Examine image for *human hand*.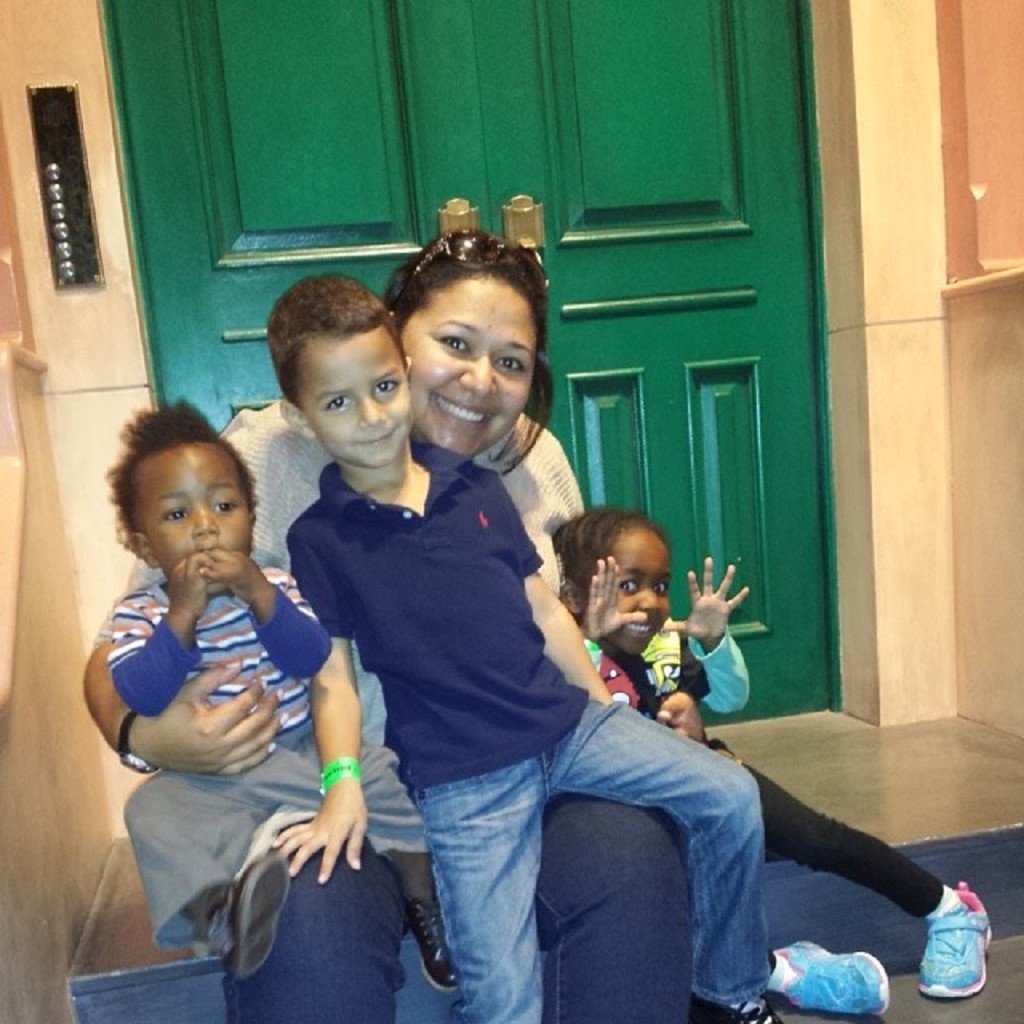
Examination result: <region>656, 552, 754, 645</region>.
